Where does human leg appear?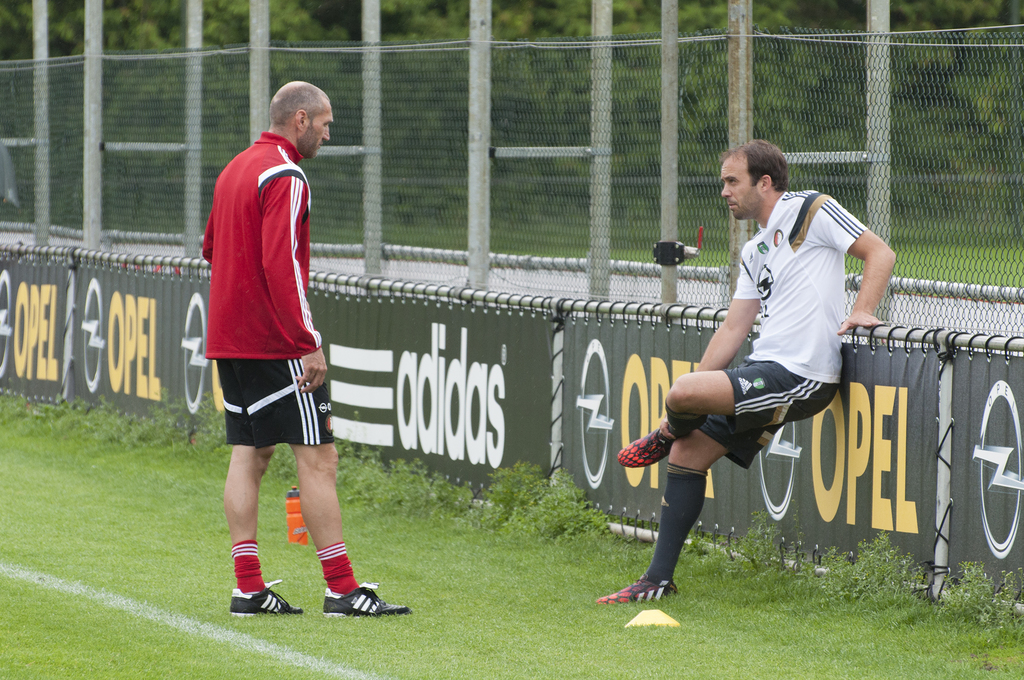
Appears at region(613, 364, 836, 465).
